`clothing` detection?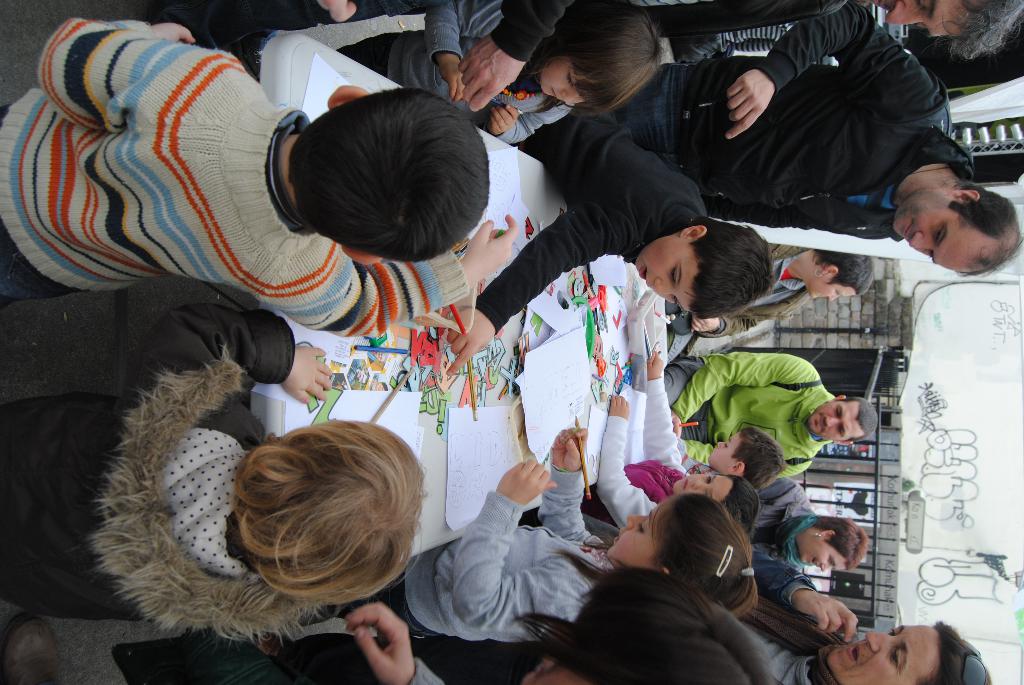
[690,334,857,480]
